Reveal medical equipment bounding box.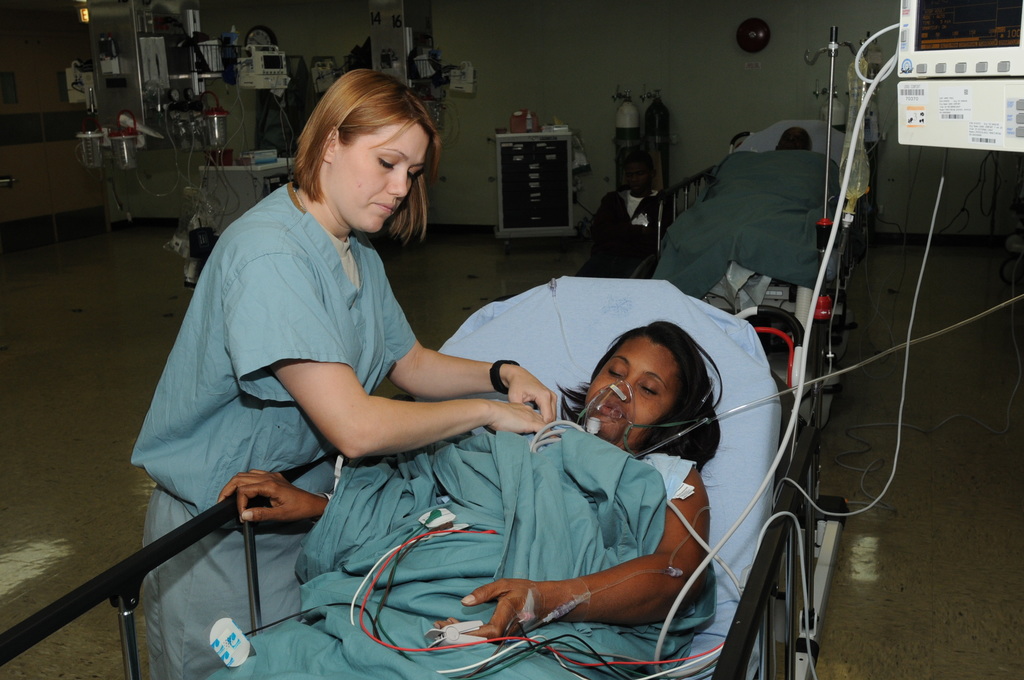
Revealed: crop(900, 0, 1023, 156).
